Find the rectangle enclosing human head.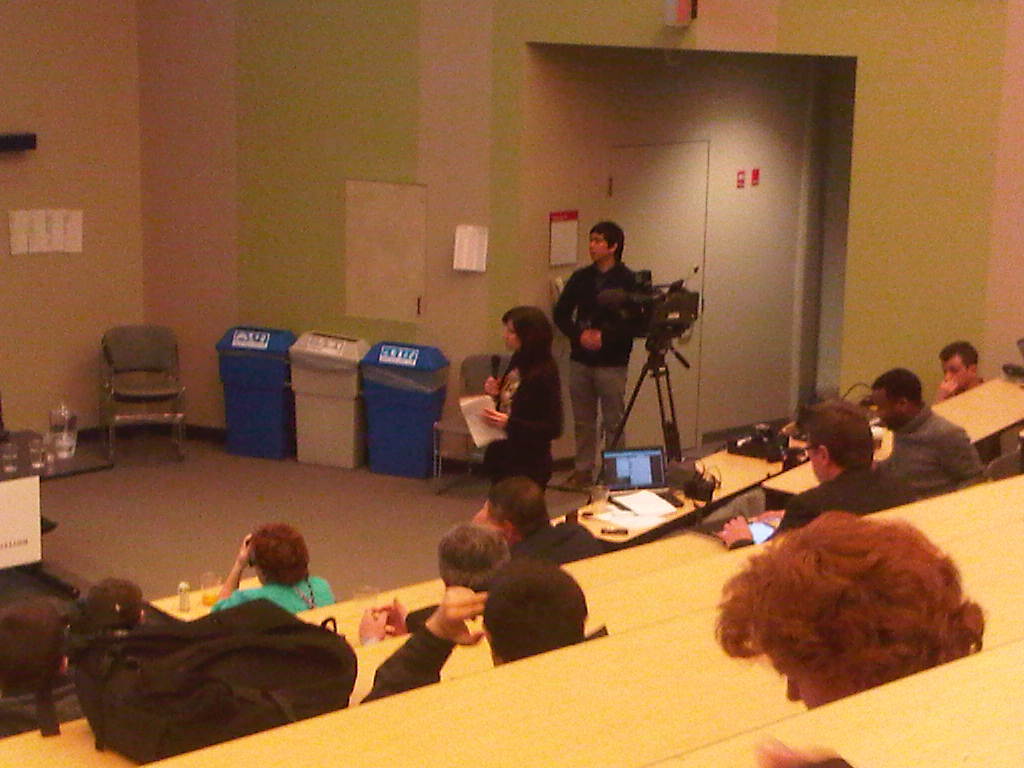
{"x1": 868, "y1": 368, "x2": 926, "y2": 428}.
